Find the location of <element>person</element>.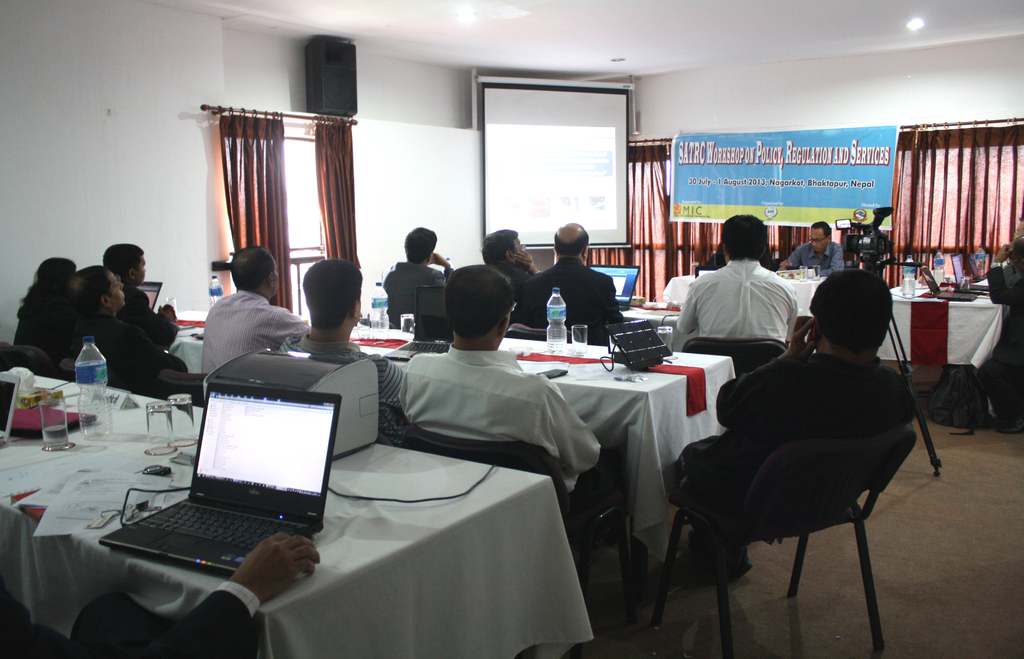
Location: {"x1": 516, "y1": 223, "x2": 626, "y2": 332}.
